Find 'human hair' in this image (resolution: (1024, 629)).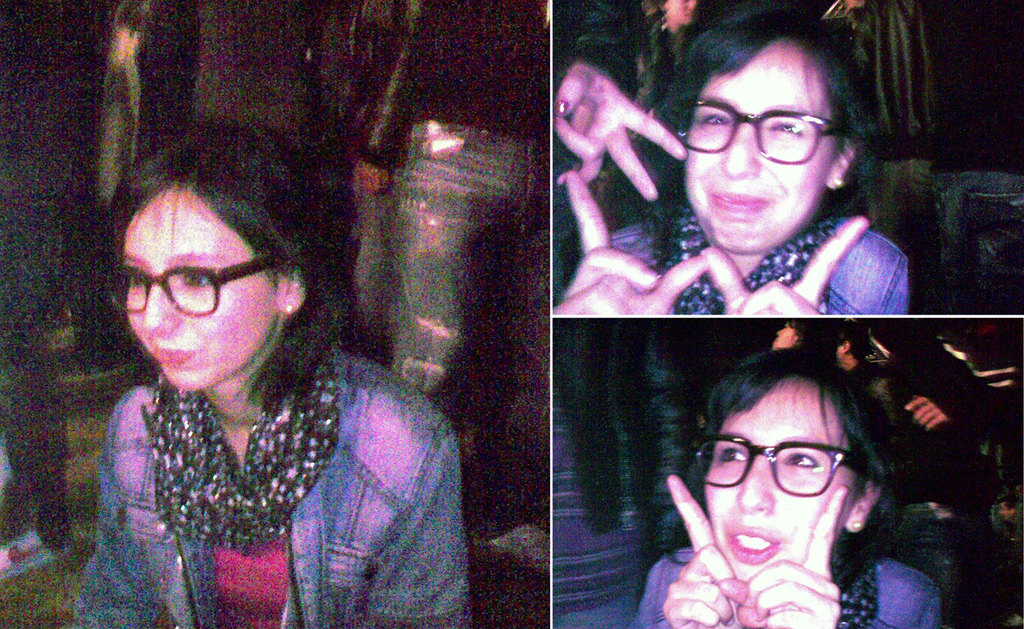
Rect(695, 347, 890, 525).
